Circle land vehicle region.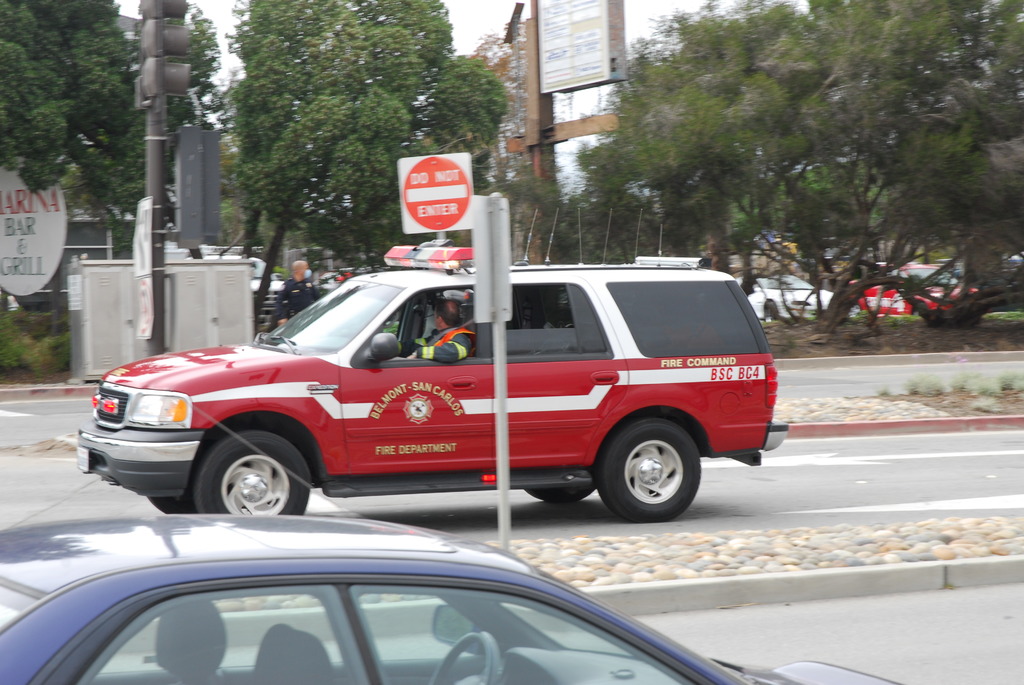
Region: [850, 258, 980, 317].
